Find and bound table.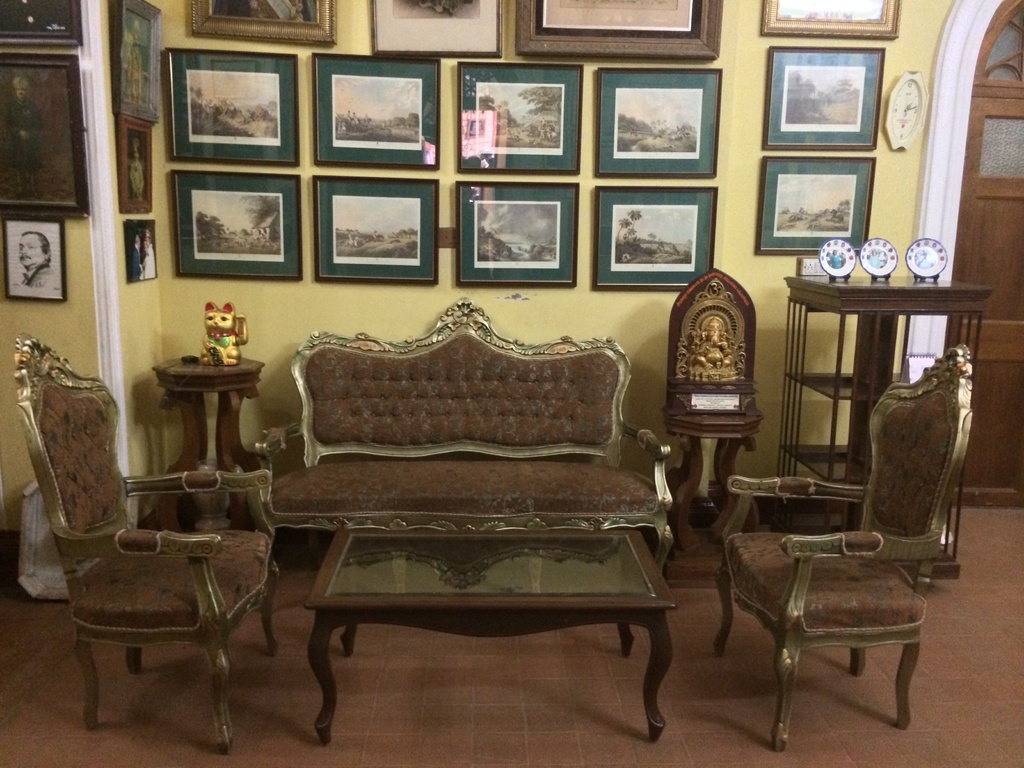
Bound: select_region(226, 420, 705, 740).
